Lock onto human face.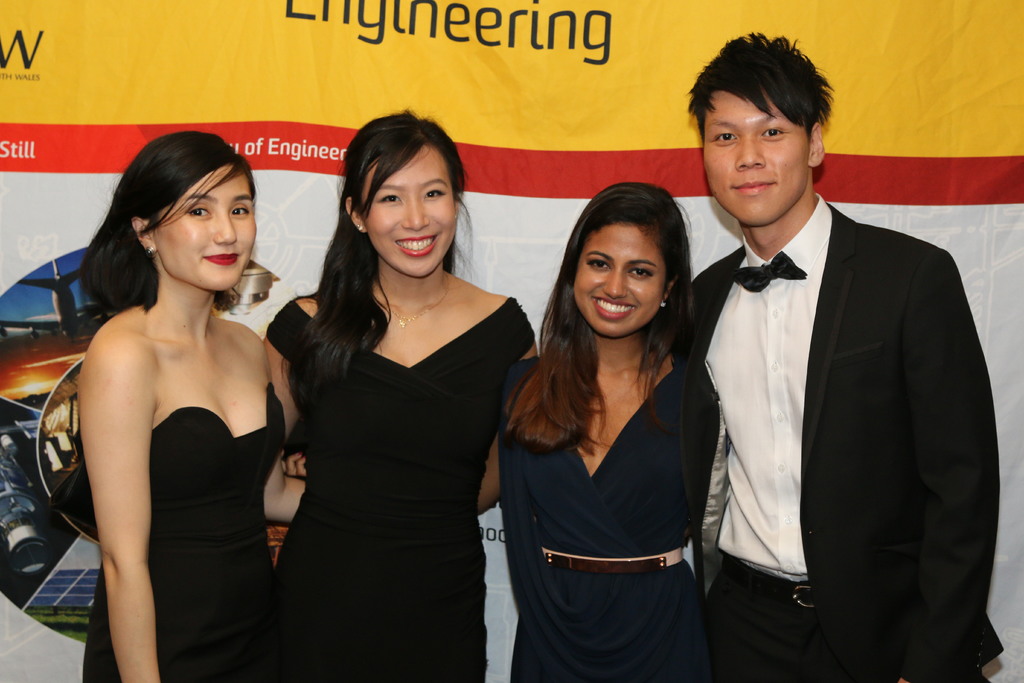
Locked: 703,90,810,226.
